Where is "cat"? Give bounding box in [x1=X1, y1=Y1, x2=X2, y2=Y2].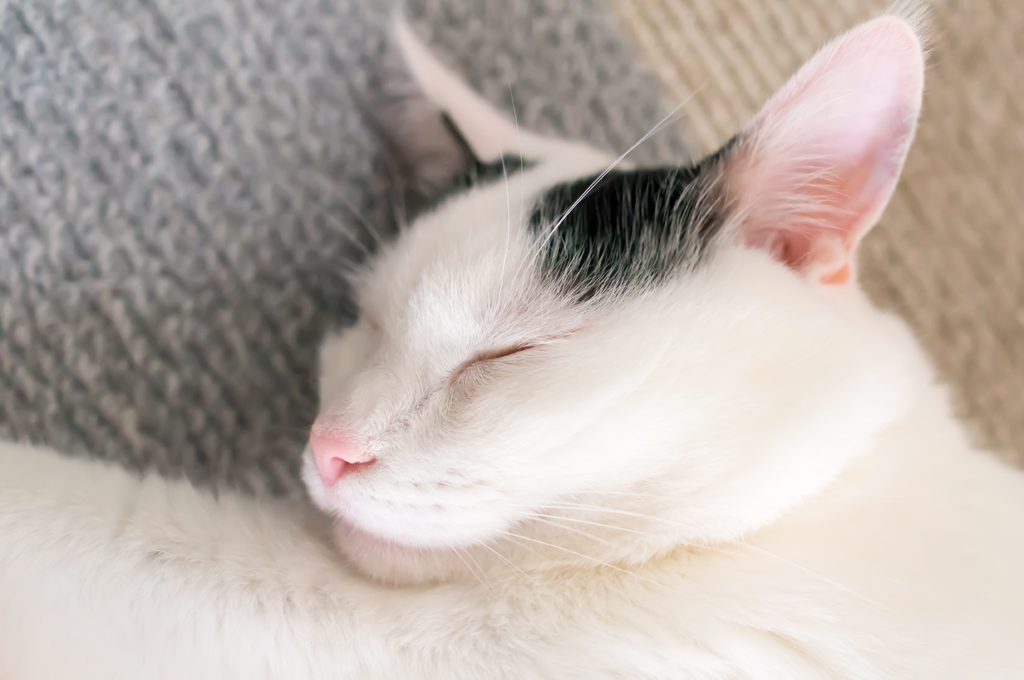
[x1=0, y1=0, x2=1023, y2=679].
